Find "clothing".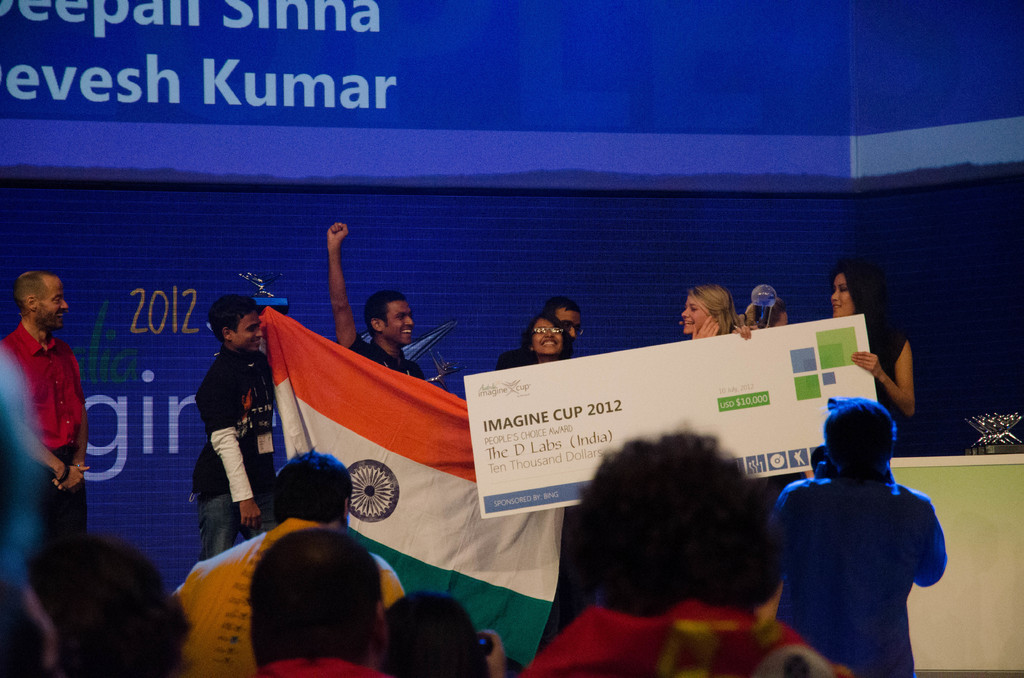
box=[169, 516, 405, 677].
